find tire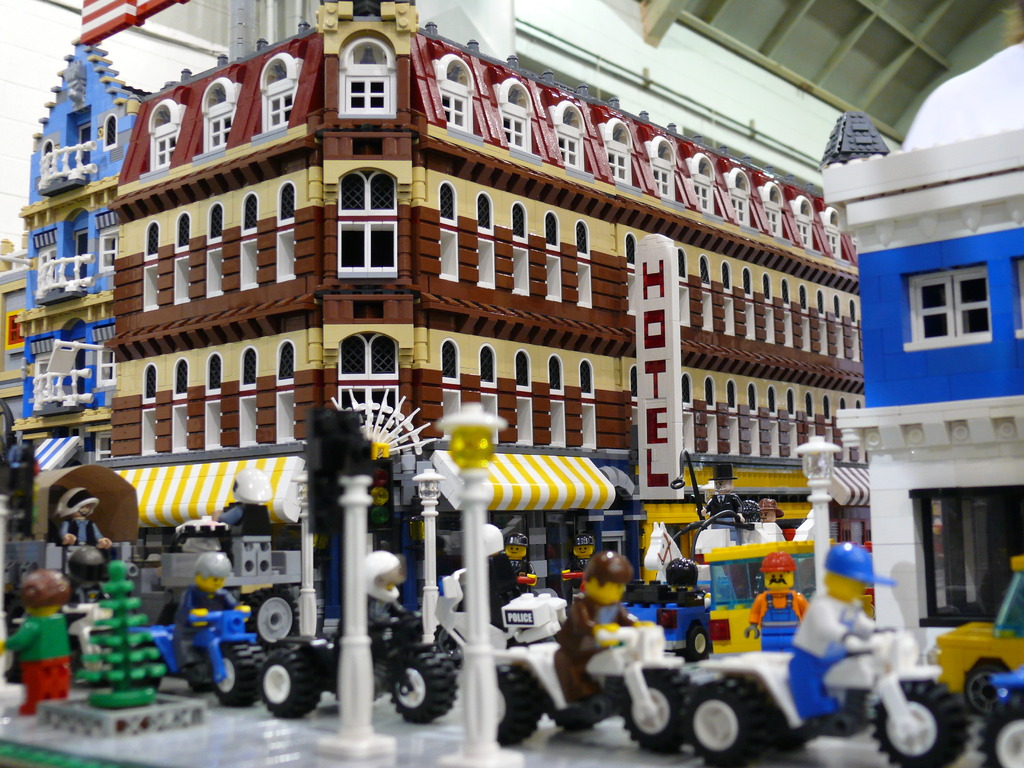
(622, 662, 698, 753)
